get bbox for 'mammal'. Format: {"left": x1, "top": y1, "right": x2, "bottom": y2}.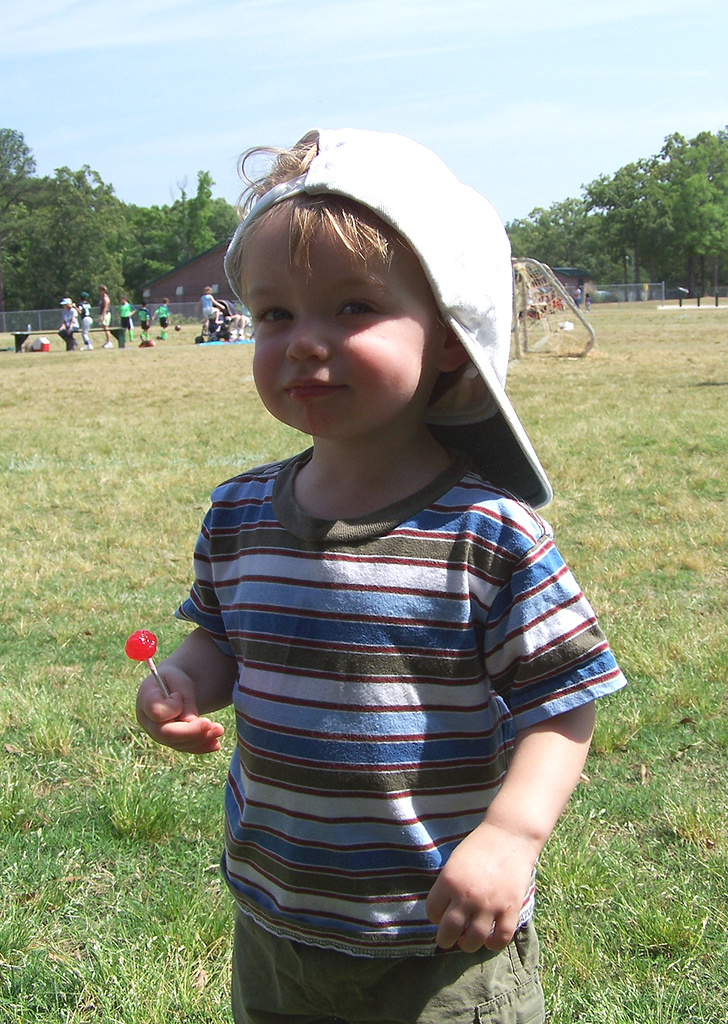
{"left": 59, "top": 294, "right": 82, "bottom": 351}.
